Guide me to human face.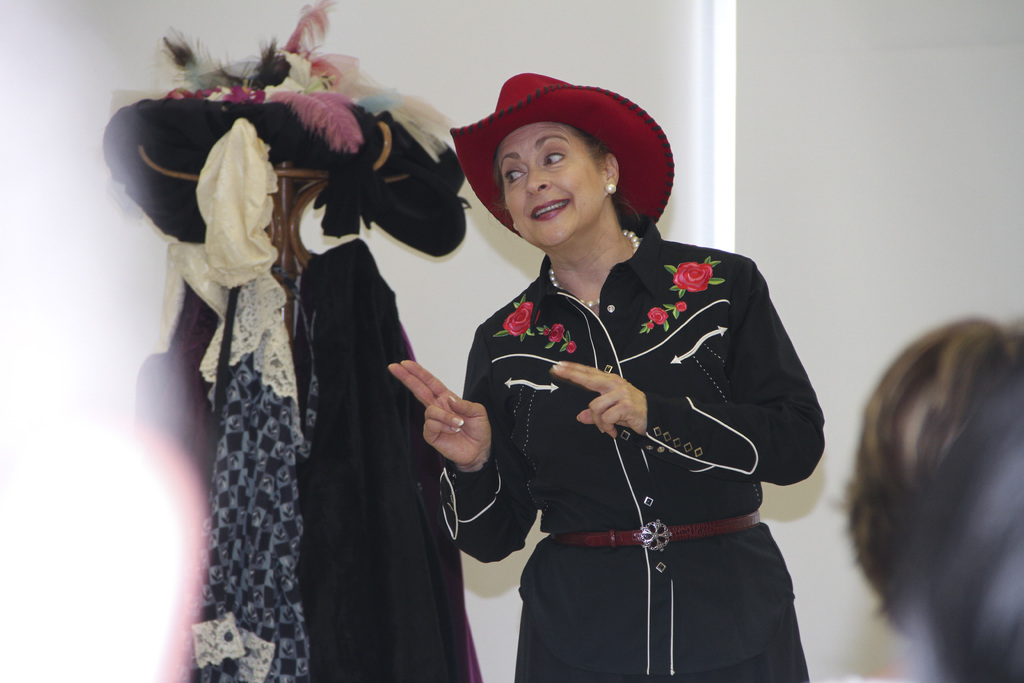
Guidance: 500, 122, 605, 244.
